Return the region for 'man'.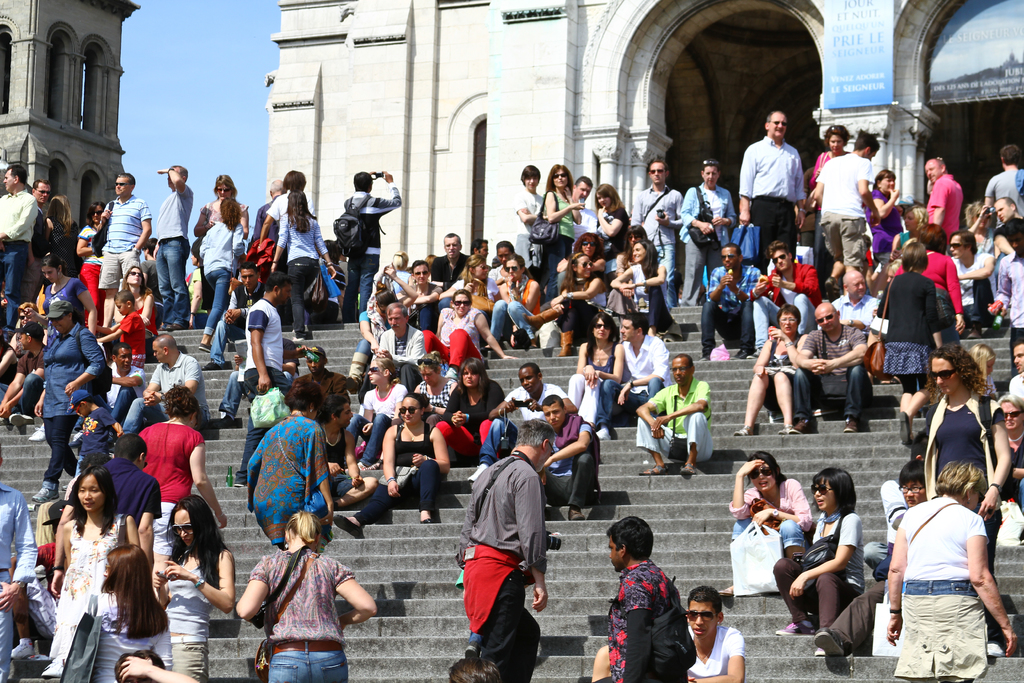
<region>596, 309, 673, 438</region>.
